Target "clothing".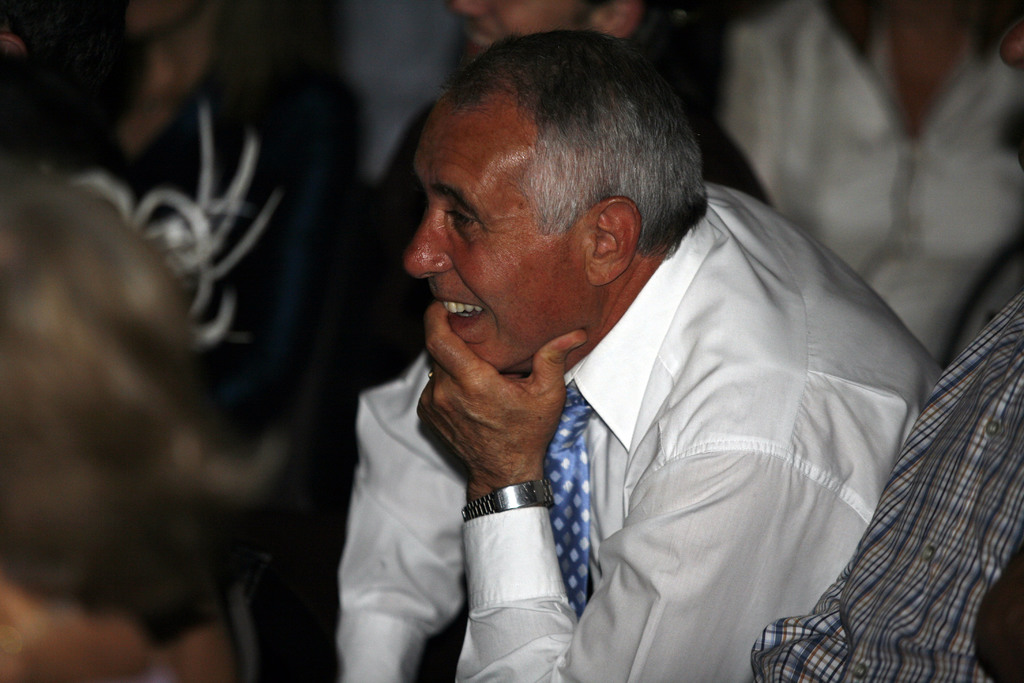
Target region: 748:281:1023:682.
